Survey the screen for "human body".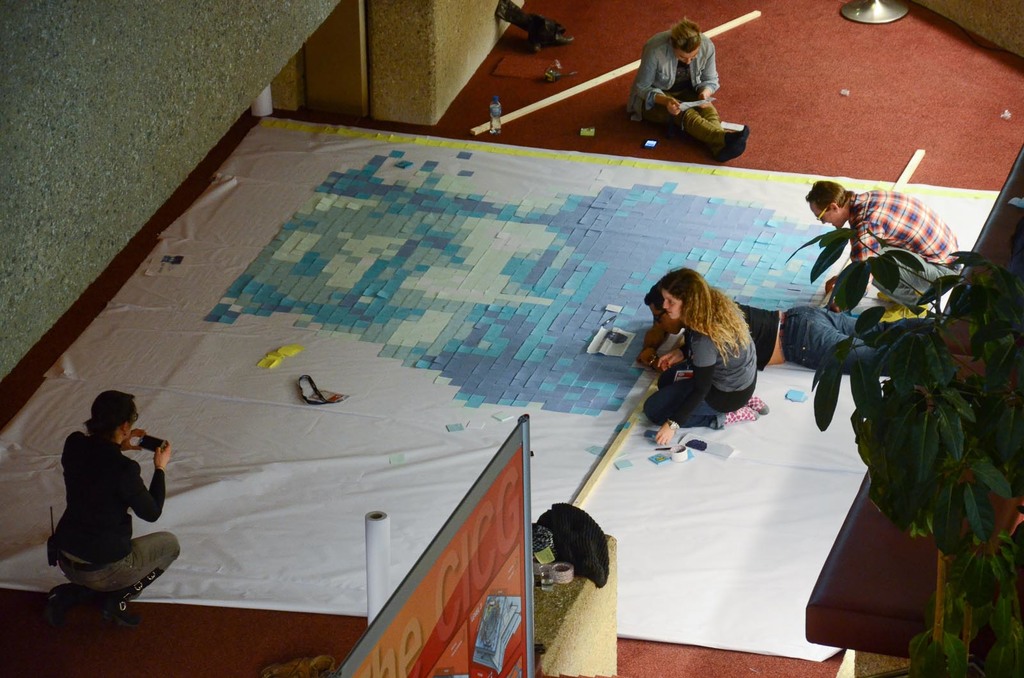
Survey found: box=[648, 297, 865, 377].
